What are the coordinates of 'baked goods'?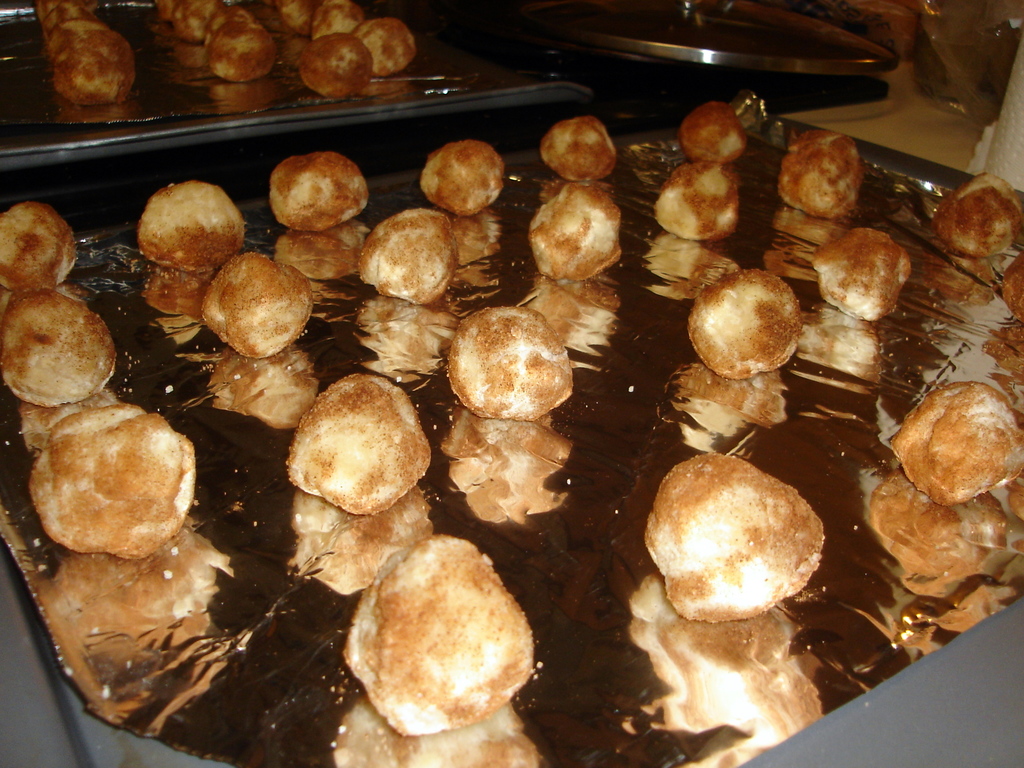
rect(360, 207, 456, 304).
